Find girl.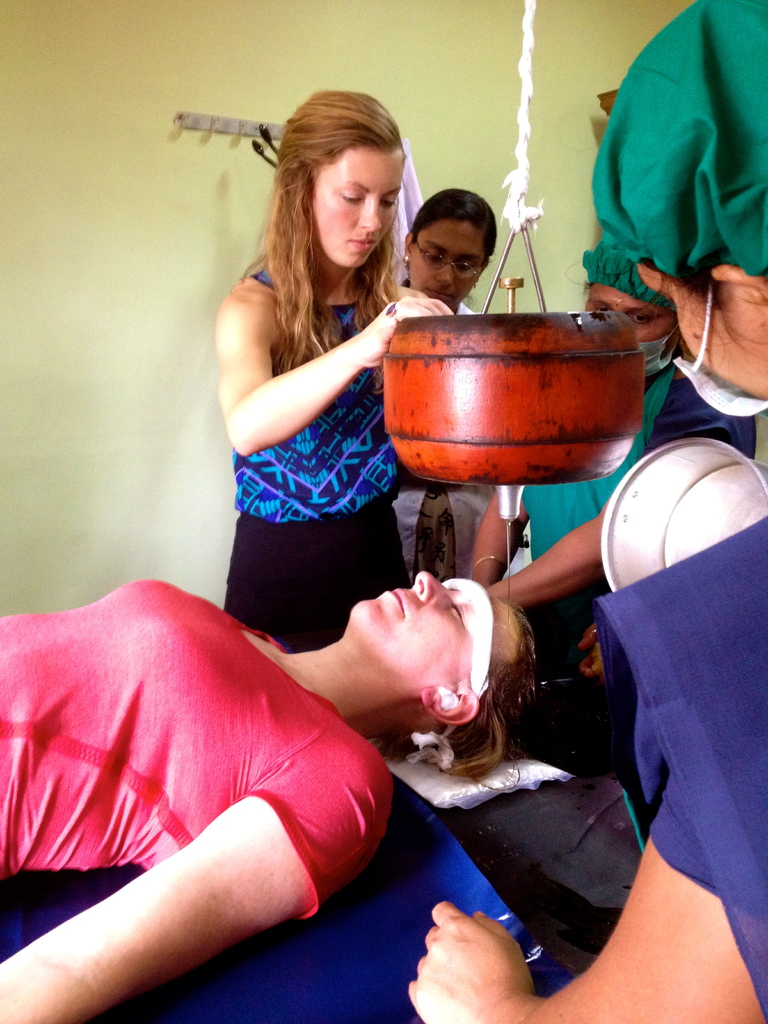
[left=227, top=79, right=460, bottom=648].
